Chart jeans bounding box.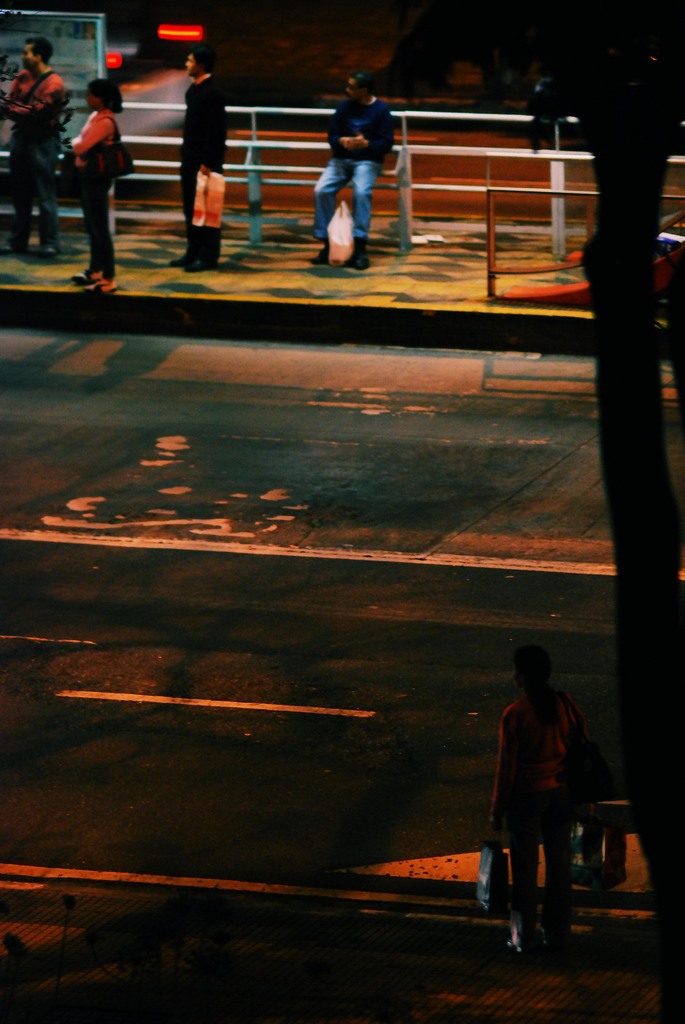
Charted: 310, 161, 383, 242.
